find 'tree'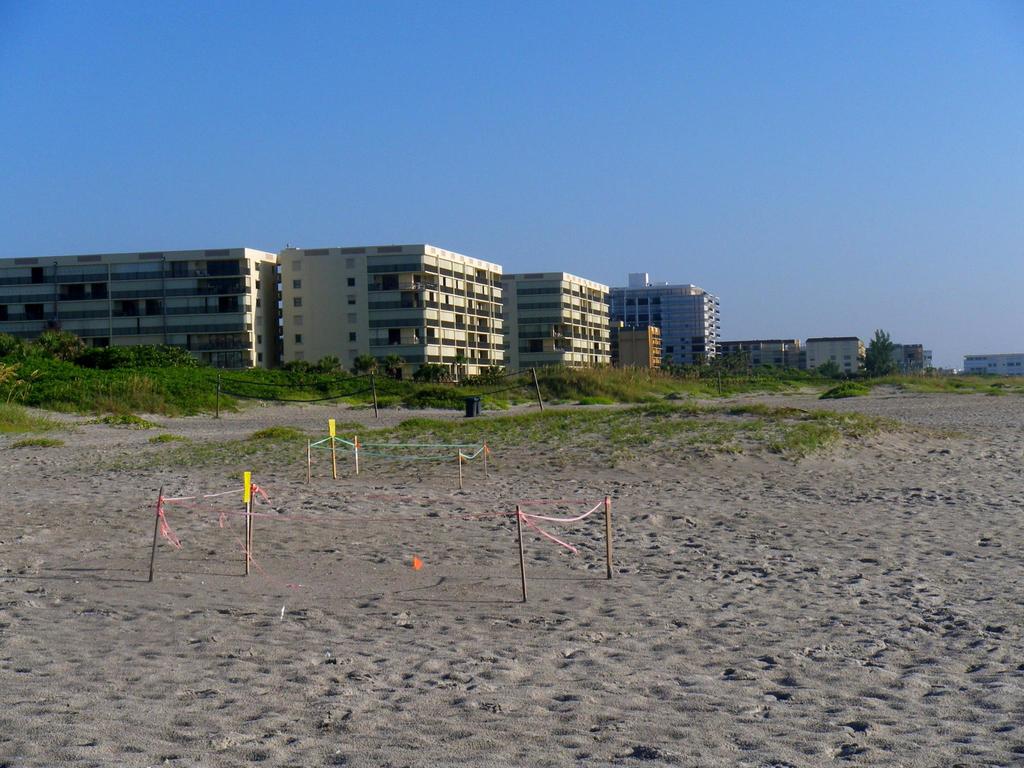
[x1=805, y1=355, x2=837, y2=378]
